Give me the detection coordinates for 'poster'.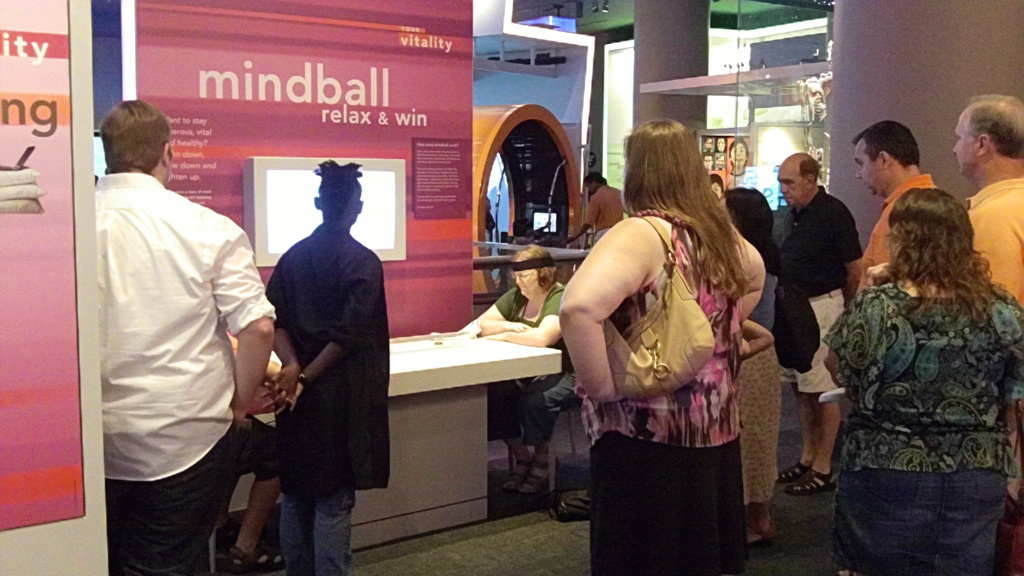
left=705, top=127, right=755, bottom=200.
